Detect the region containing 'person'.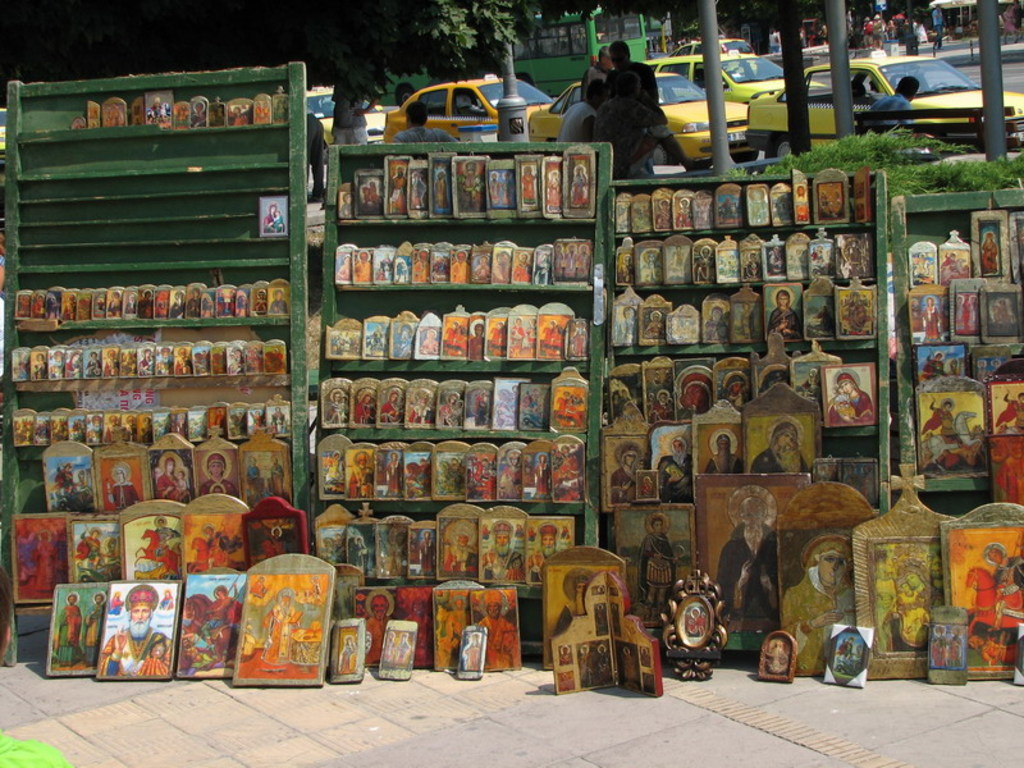
[left=417, top=529, right=433, bottom=577].
